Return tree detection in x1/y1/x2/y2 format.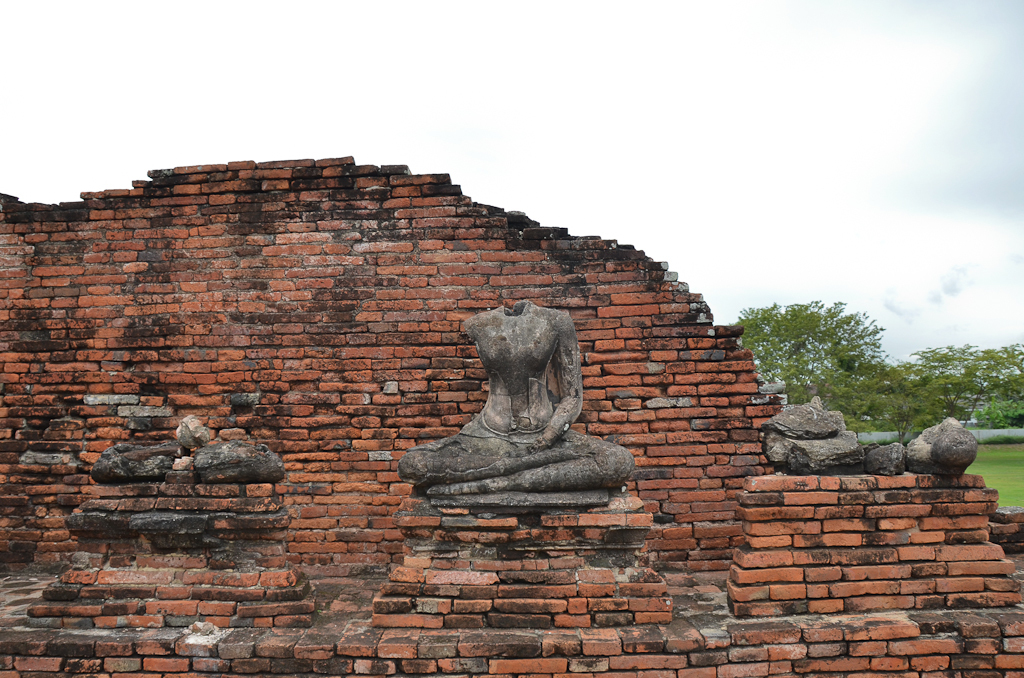
845/352/992/441.
